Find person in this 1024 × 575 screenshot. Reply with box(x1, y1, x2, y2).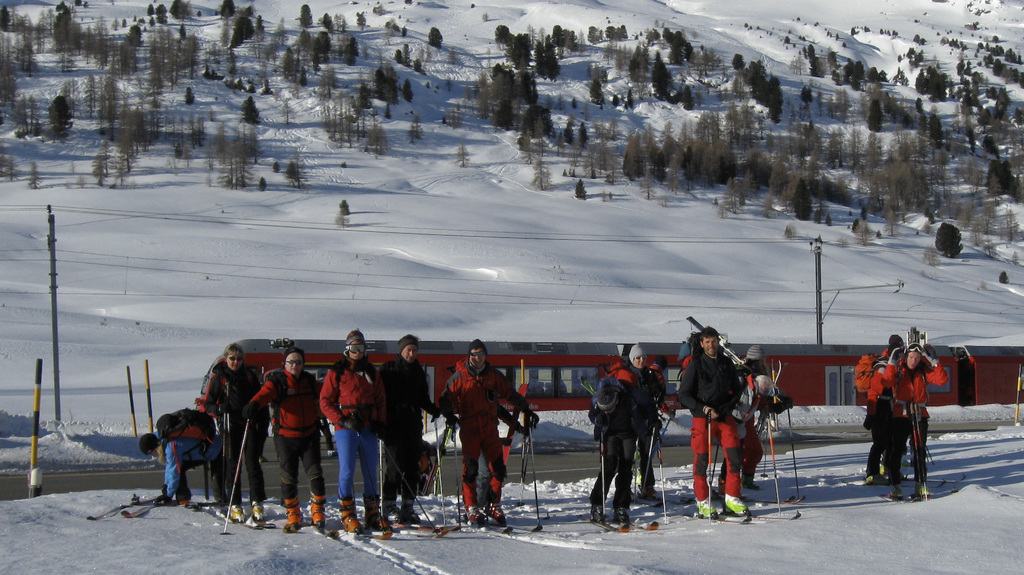
box(604, 341, 674, 505).
